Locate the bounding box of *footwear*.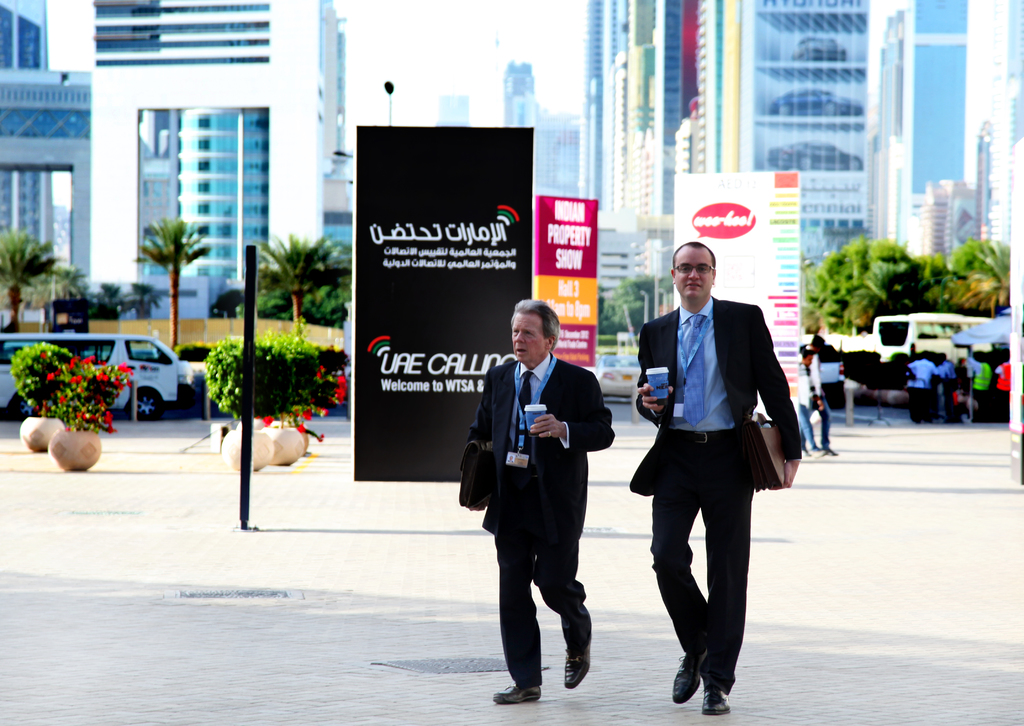
Bounding box: 697, 687, 731, 718.
